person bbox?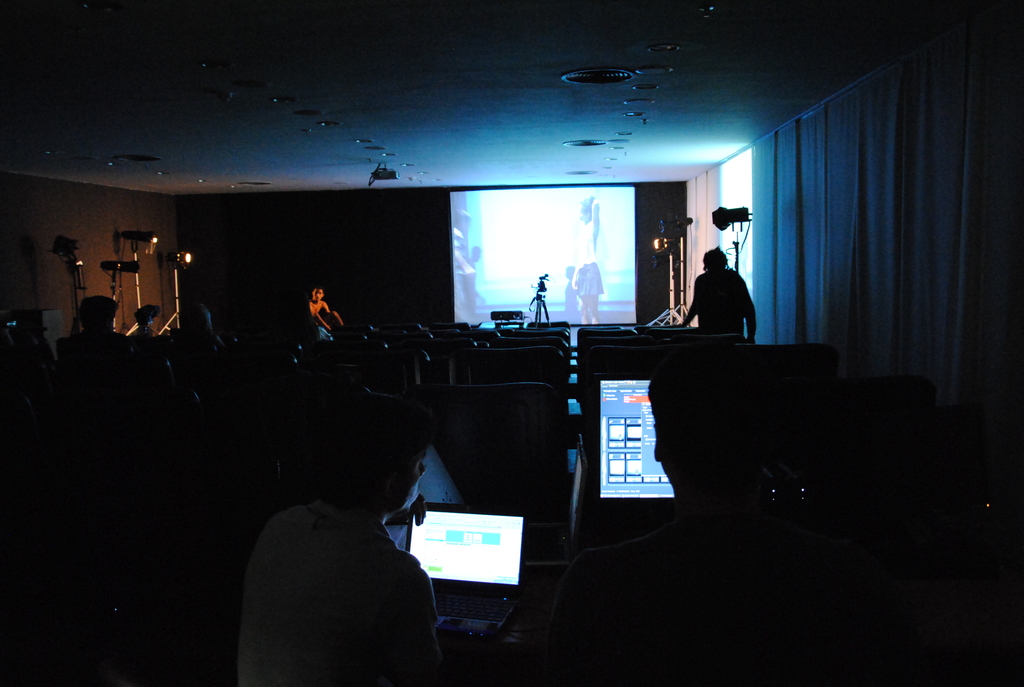
[x1=675, y1=252, x2=759, y2=342]
